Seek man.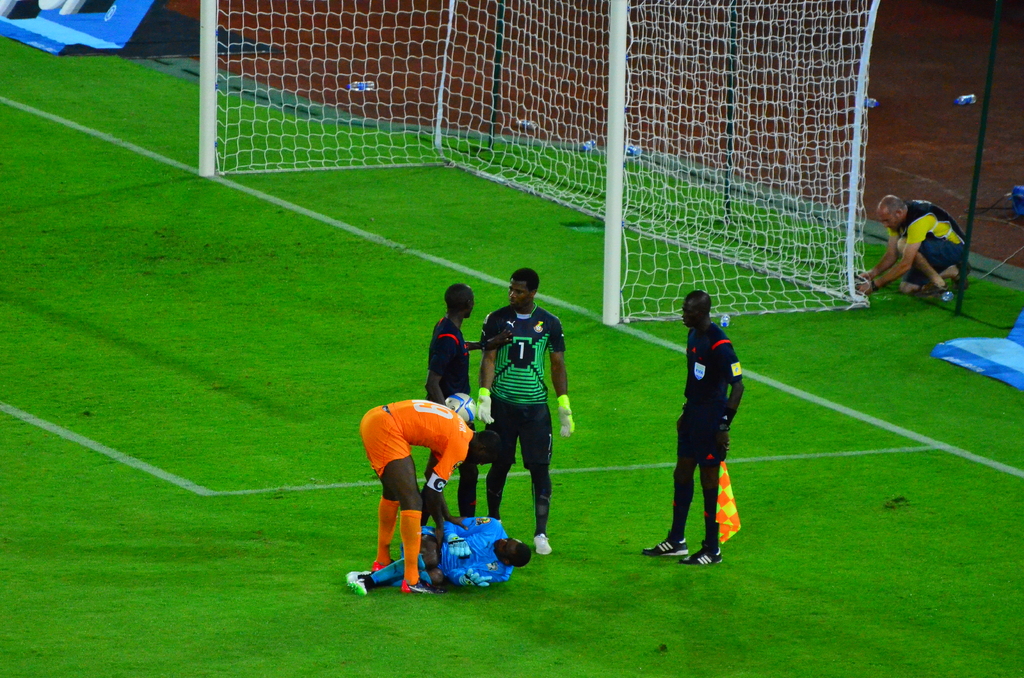
(x1=635, y1=286, x2=746, y2=565).
